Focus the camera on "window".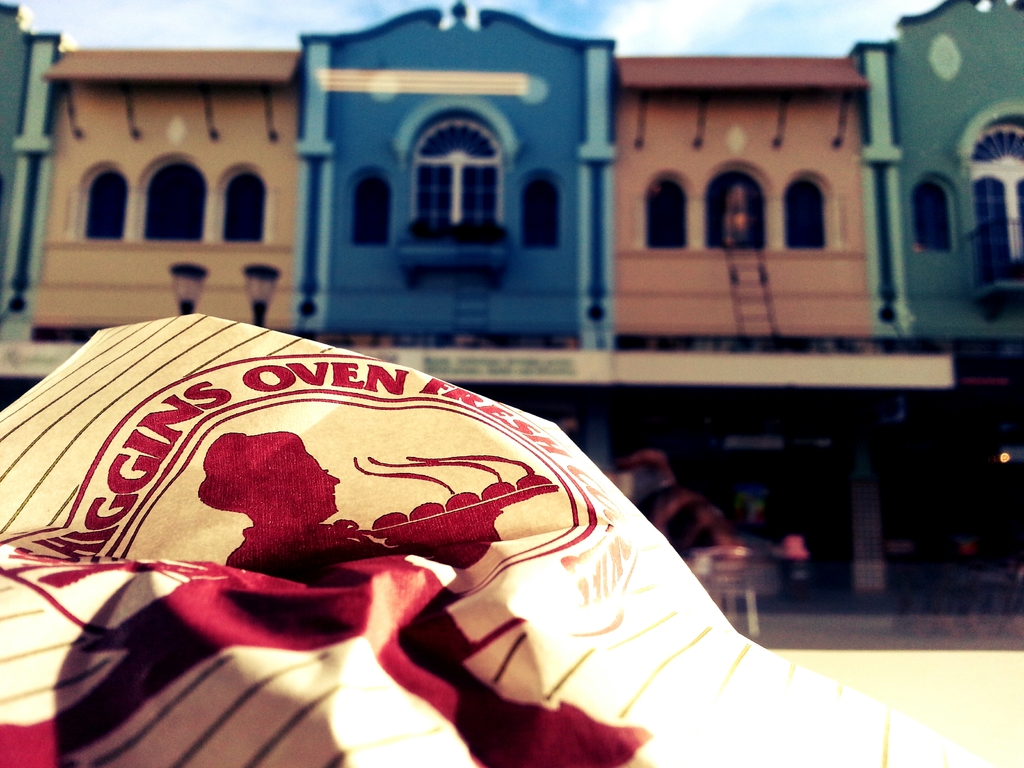
Focus region: {"x1": 89, "y1": 178, "x2": 124, "y2": 236}.
